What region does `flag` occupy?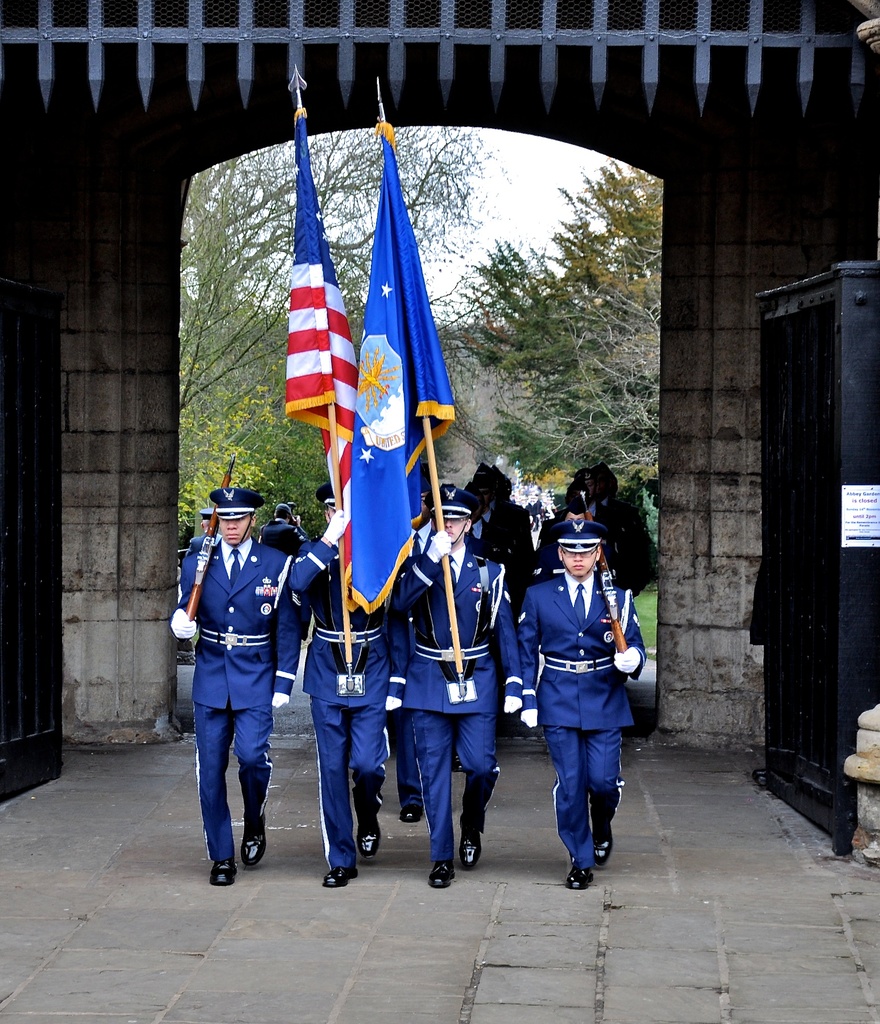
<region>353, 120, 456, 619</region>.
